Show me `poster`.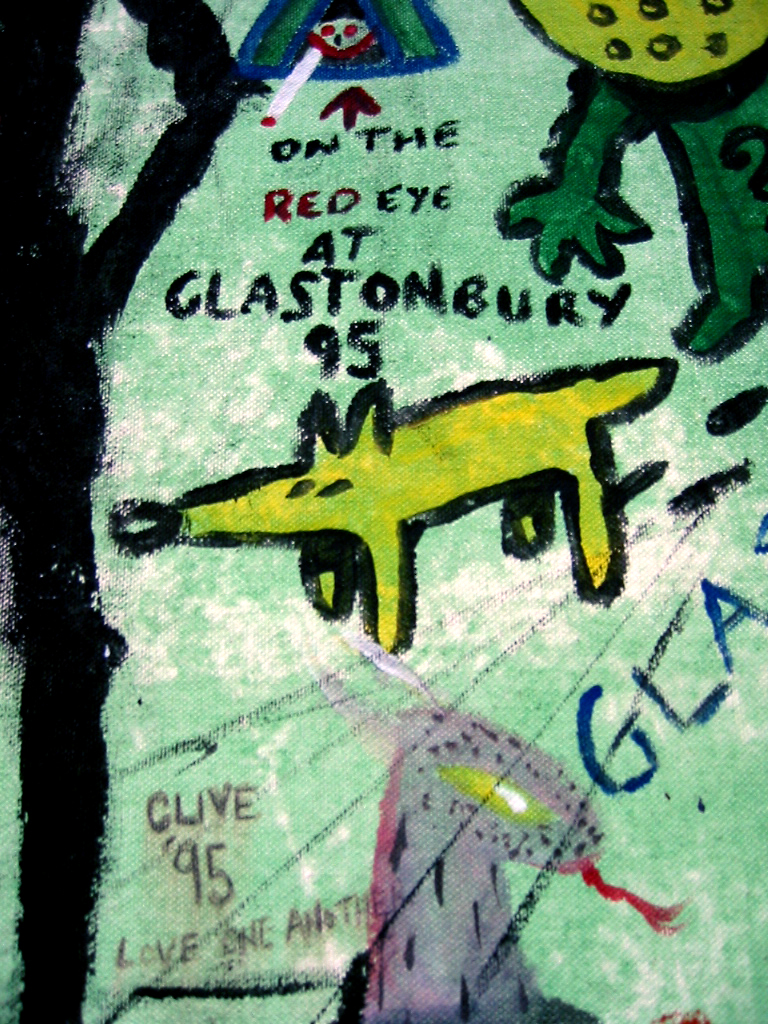
`poster` is here: detection(0, 0, 767, 1023).
